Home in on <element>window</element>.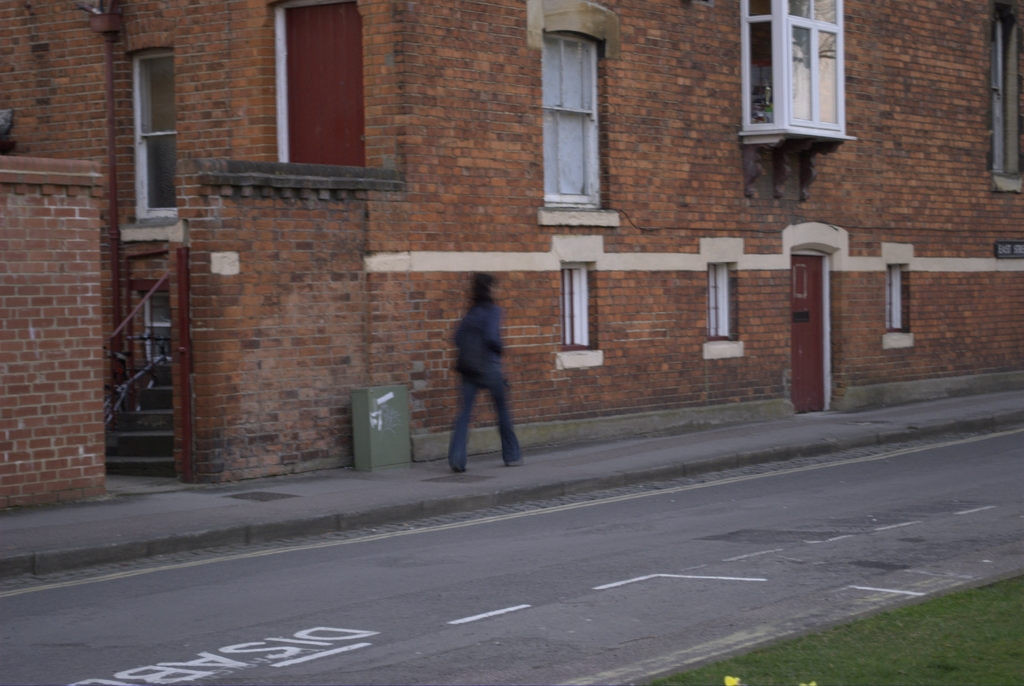
Homed in at left=525, top=0, right=620, bottom=225.
